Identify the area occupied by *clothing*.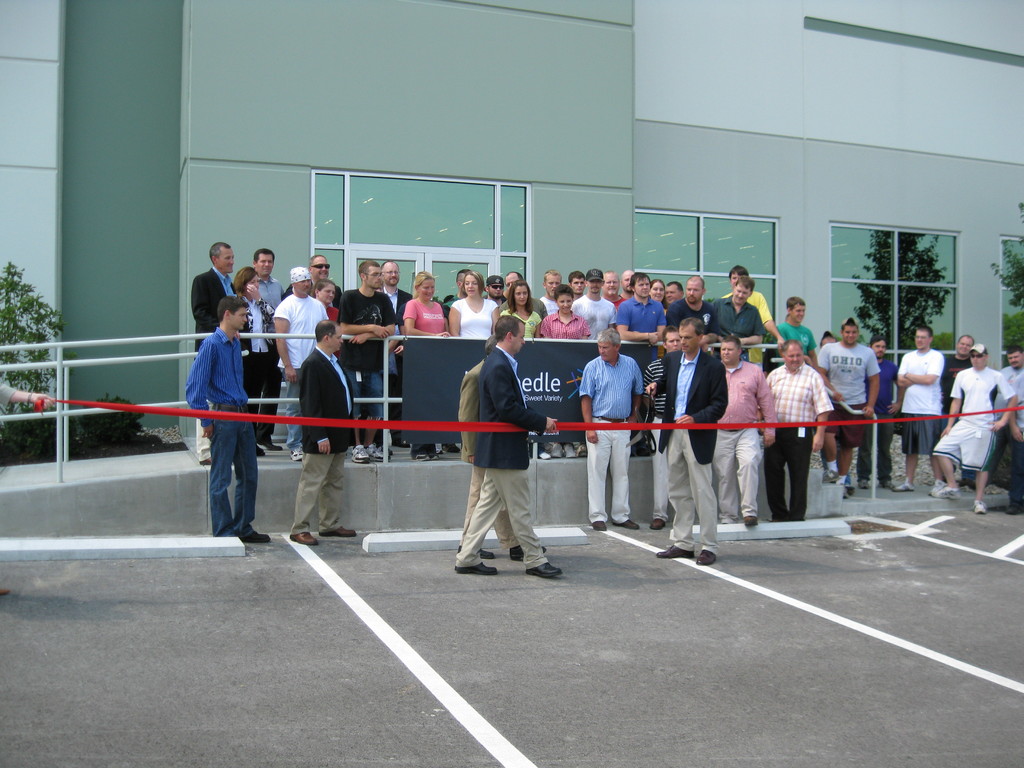
Area: rect(707, 357, 776, 515).
